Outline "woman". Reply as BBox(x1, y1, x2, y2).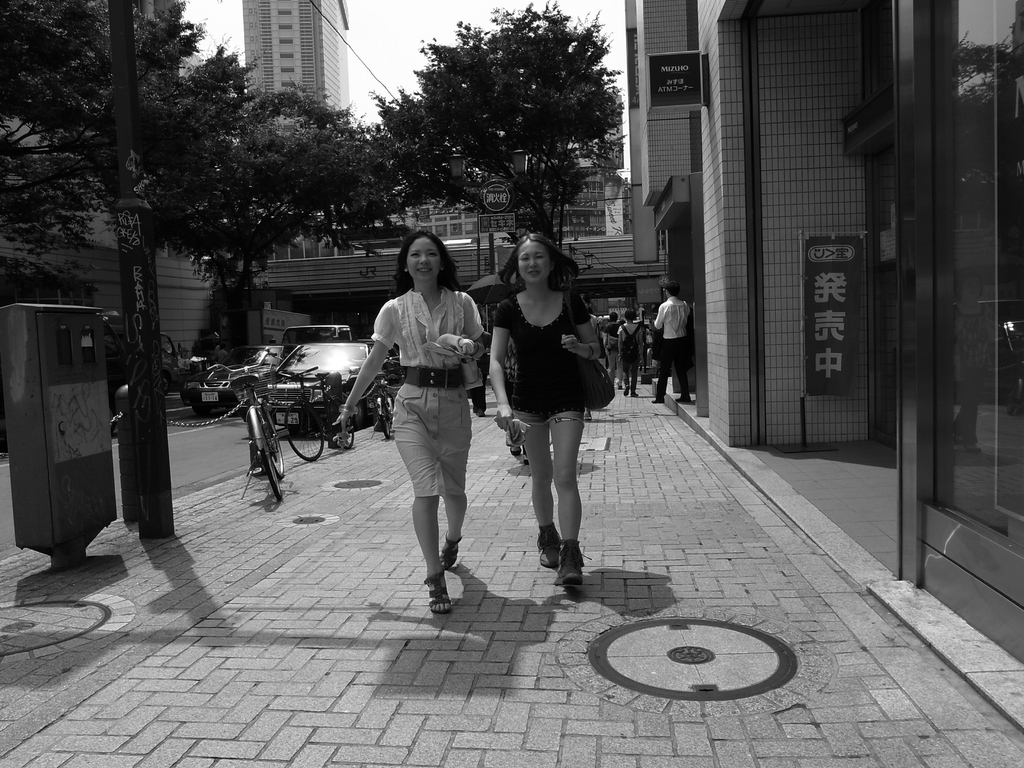
BBox(485, 230, 603, 590).
